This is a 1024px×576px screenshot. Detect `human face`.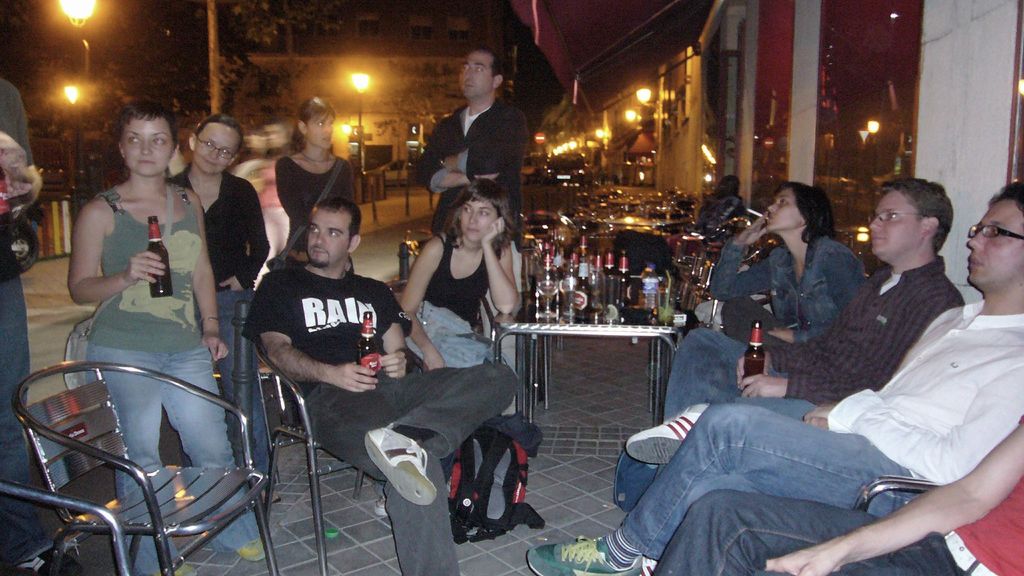
crop(193, 128, 241, 175).
